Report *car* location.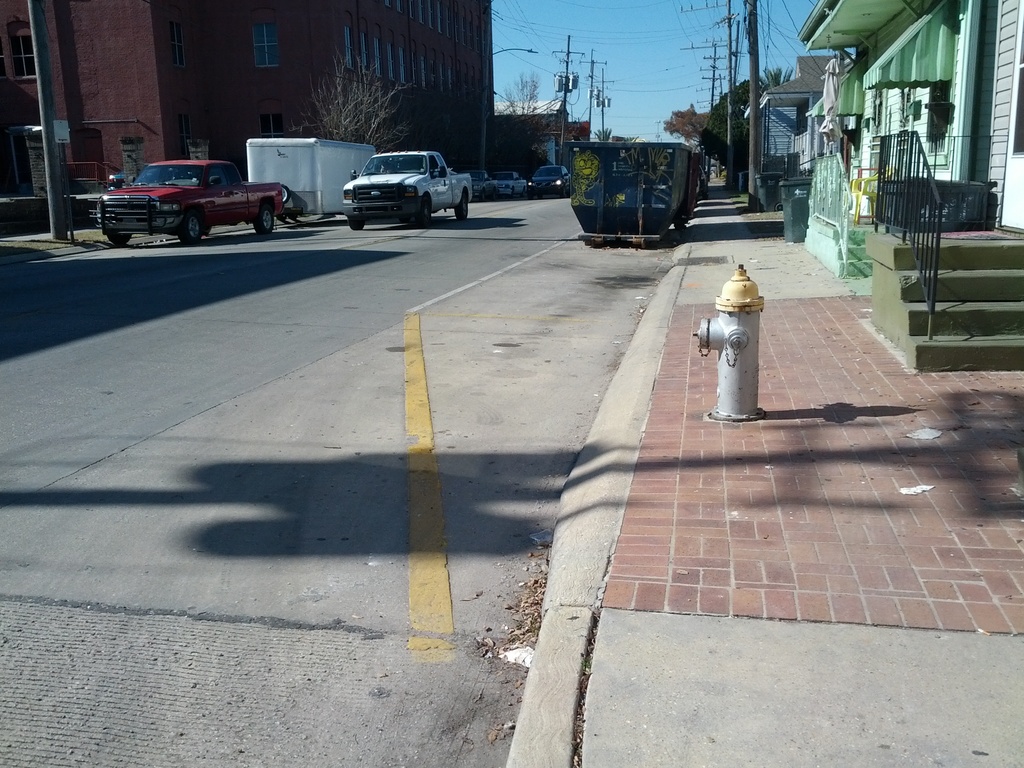
Report: bbox=(456, 159, 494, 200).
